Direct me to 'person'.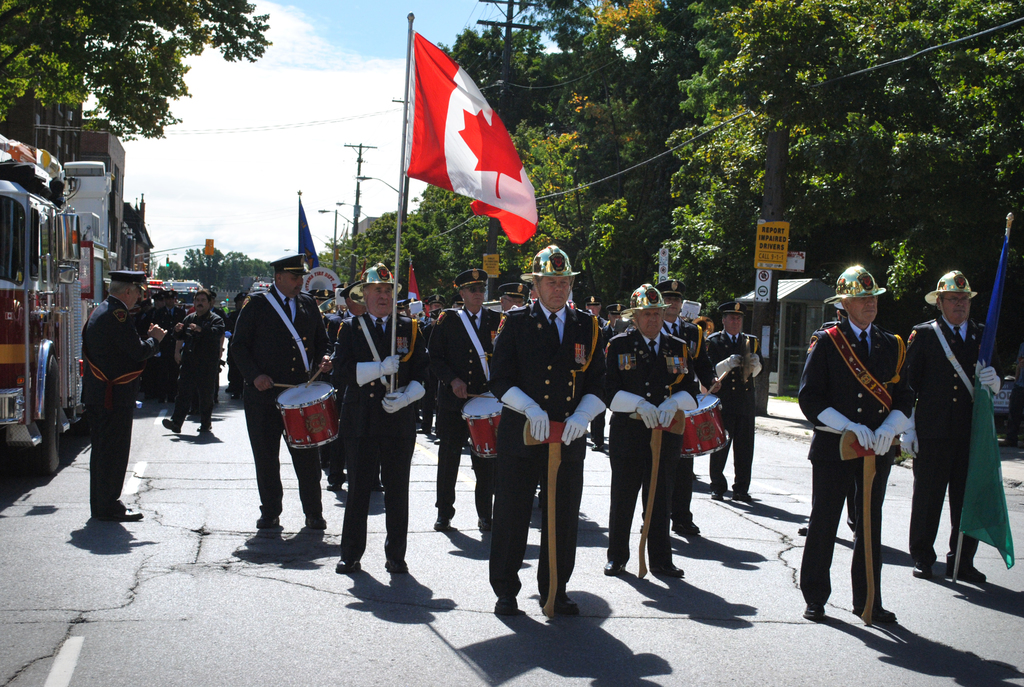
Direction: 701, 298, 764, 503.
